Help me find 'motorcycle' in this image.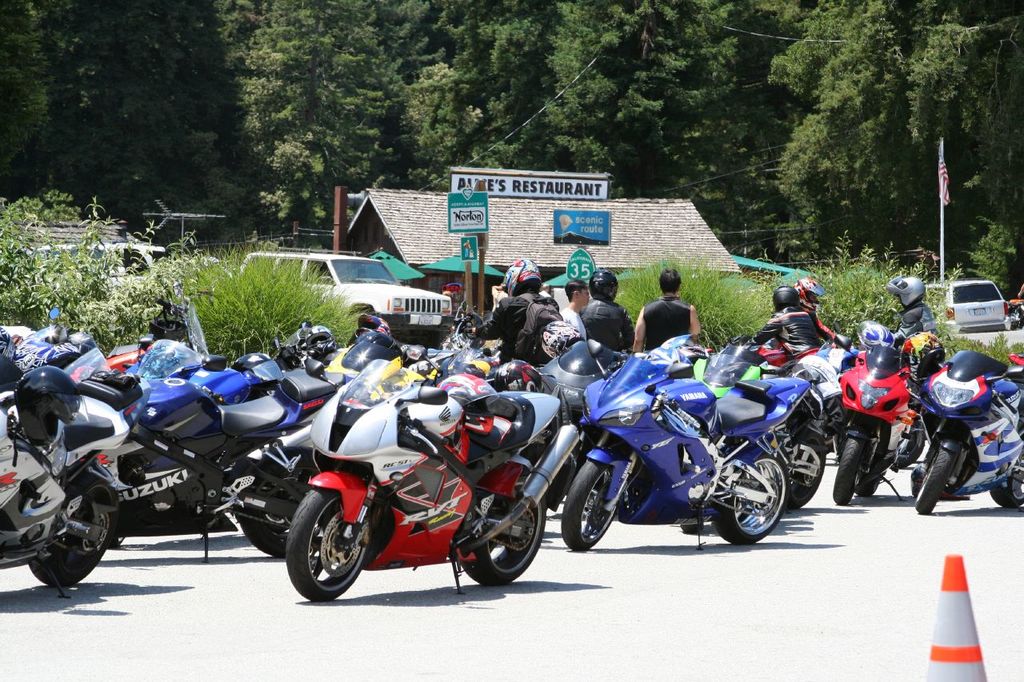
Found it: [x1=911, y1=349, x2=1023, y2=516].
